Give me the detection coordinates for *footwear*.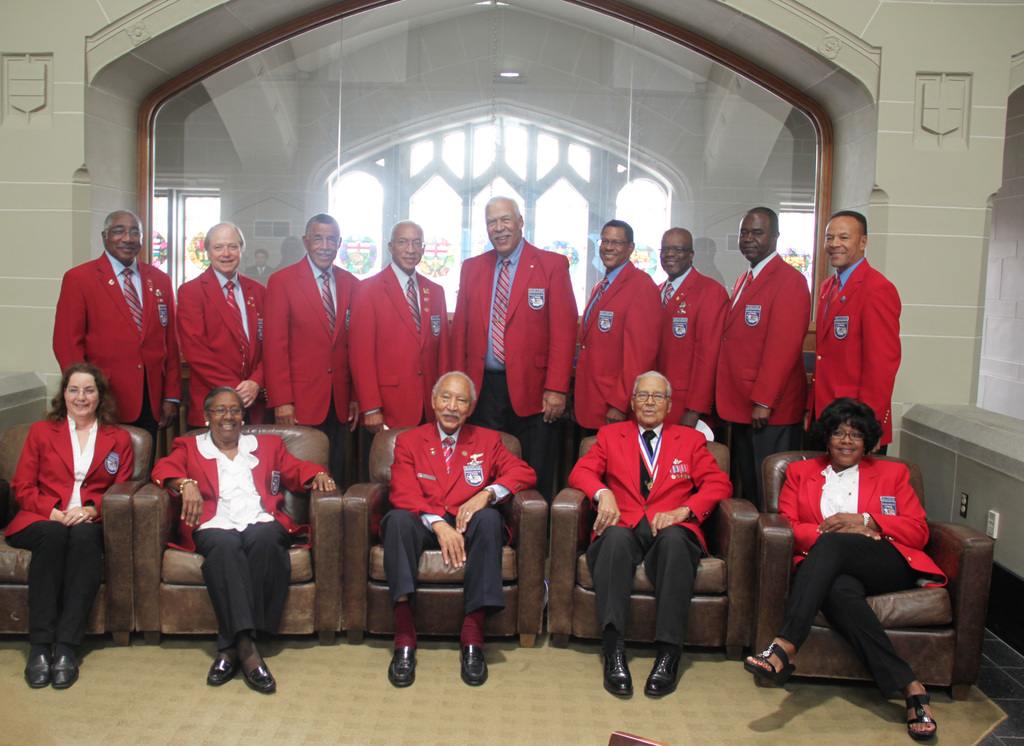
BBox(246, 658, 281, 697).
